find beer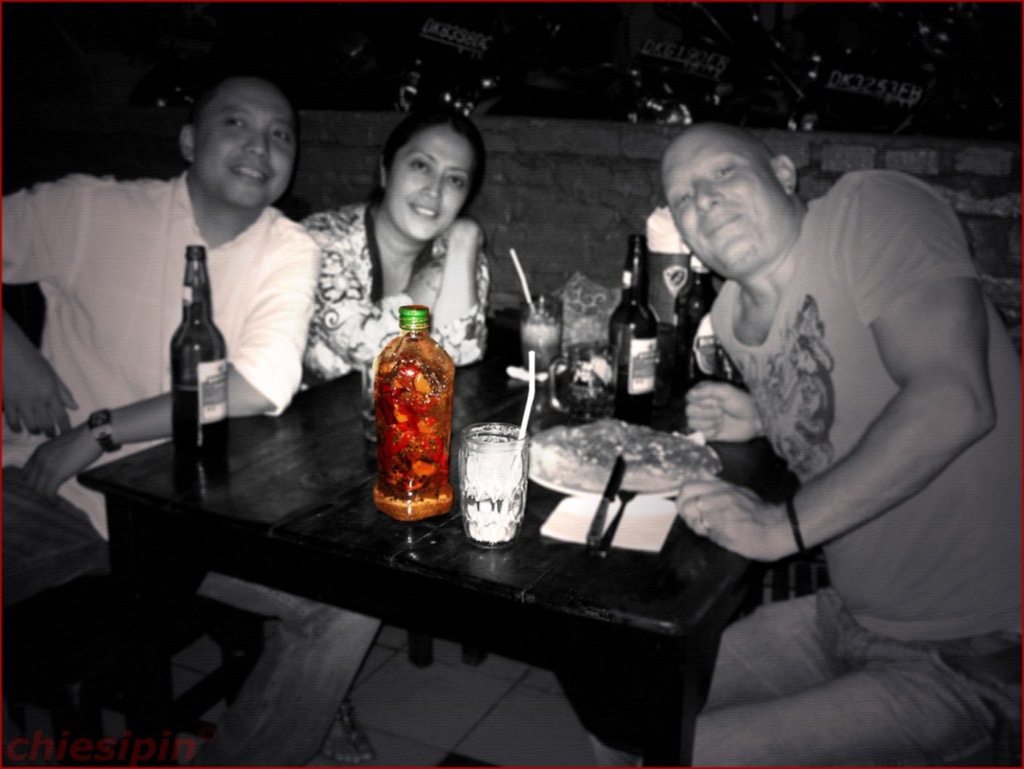
pyautogui.locateOnScreen(609, 233, 667, 421)
